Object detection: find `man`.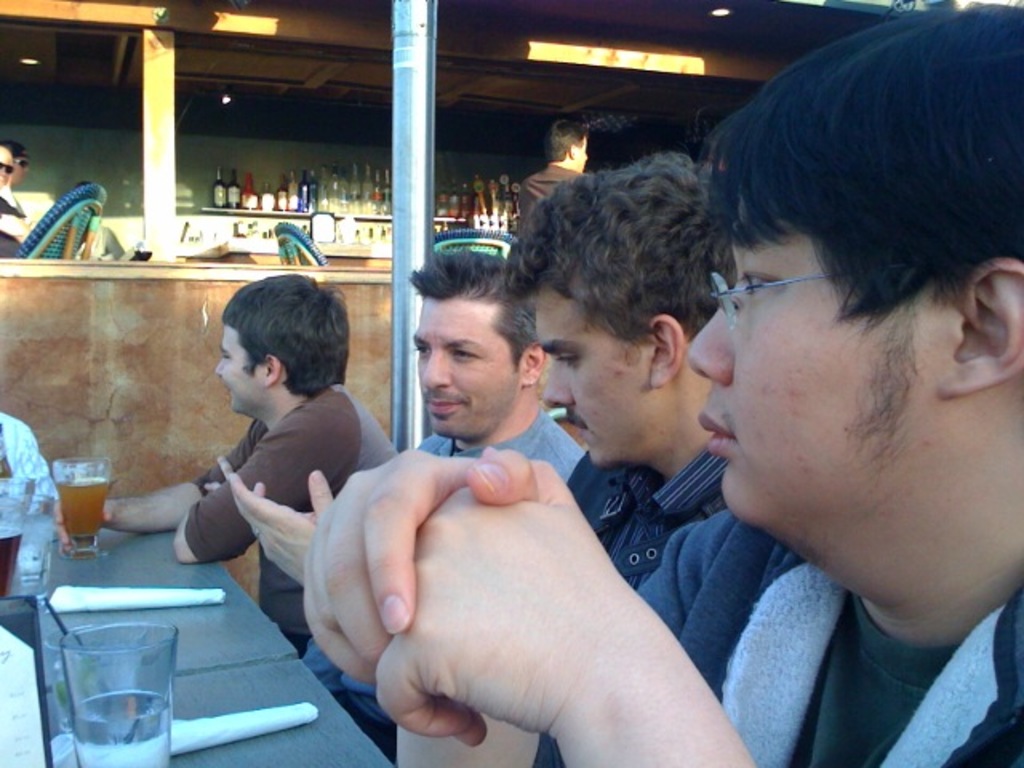
{"x1": 218, "y1": 149, "x2": 739, "y2": 766}.
